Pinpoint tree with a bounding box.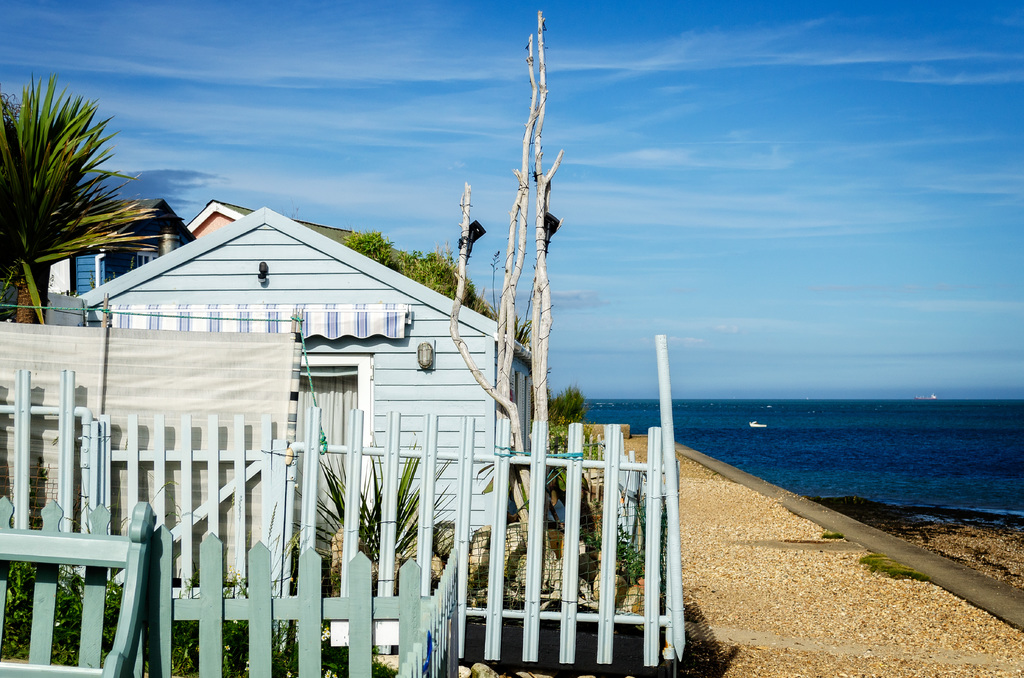
rect(0, 77, 172, 323).
